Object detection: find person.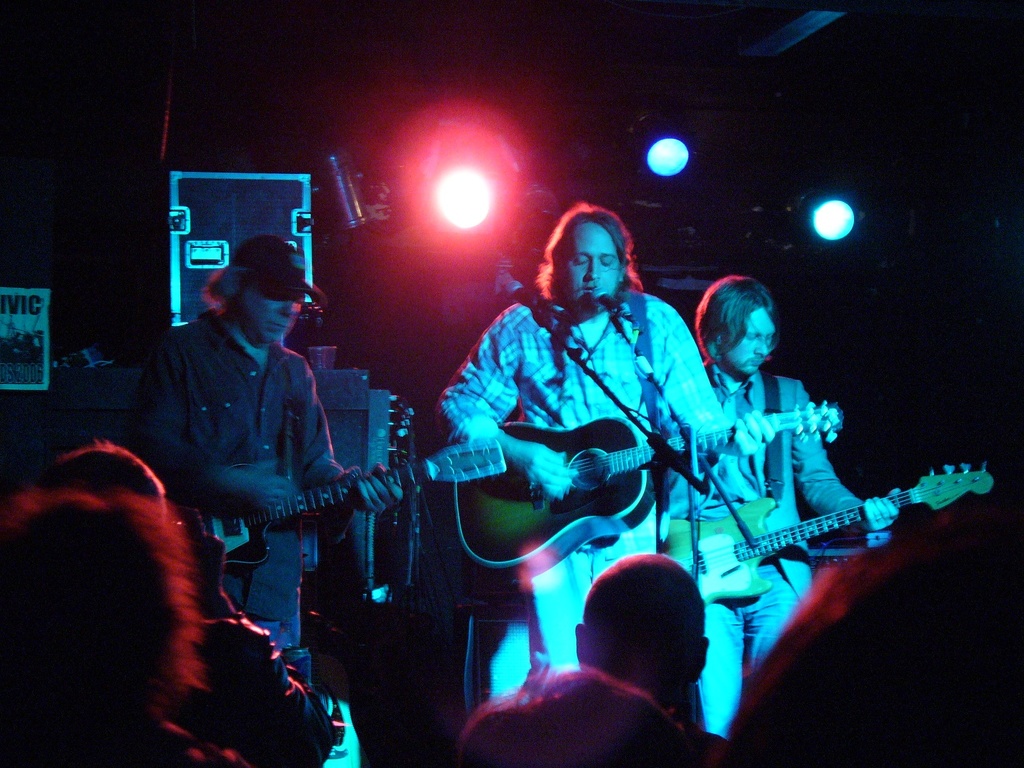
<bbox>41, 436, 347, 767</bbox>.
